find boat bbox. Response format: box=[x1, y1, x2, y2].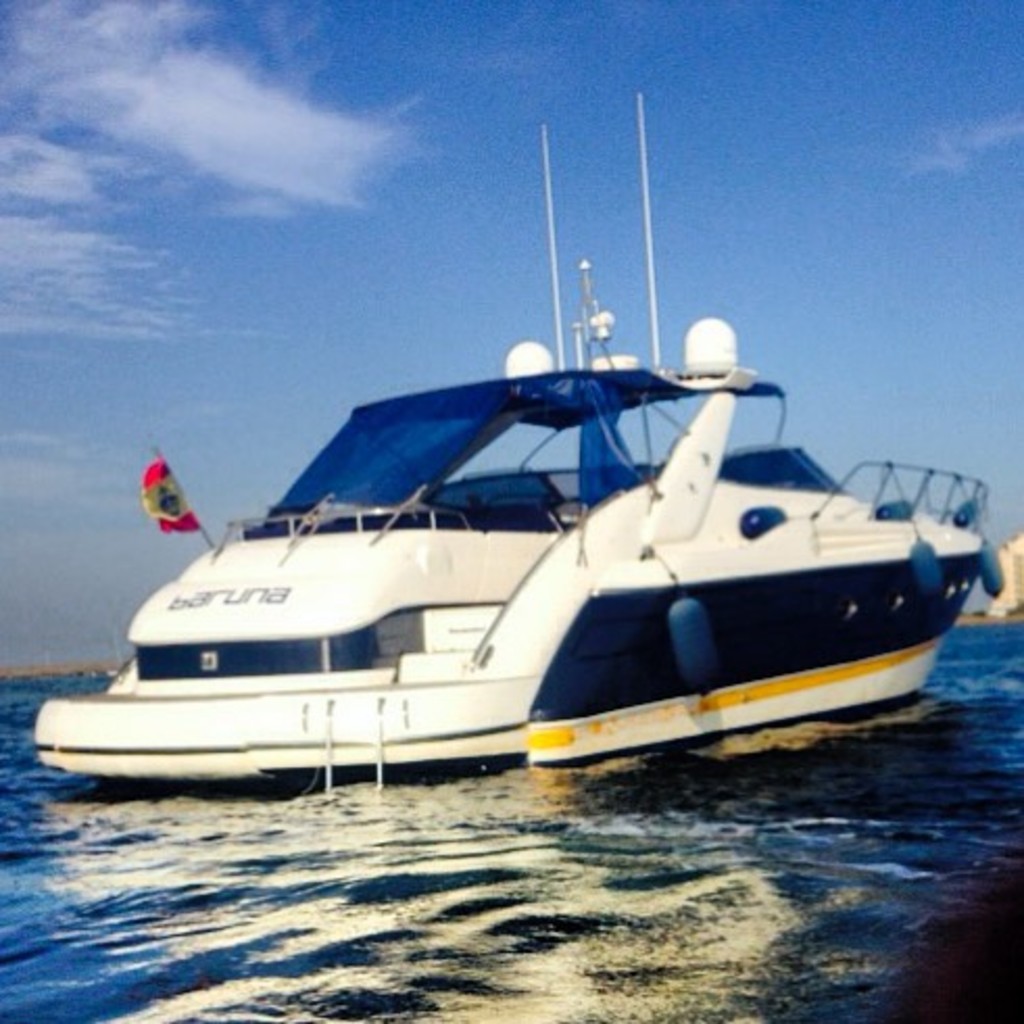
box=[35, 88, 999, 793].
